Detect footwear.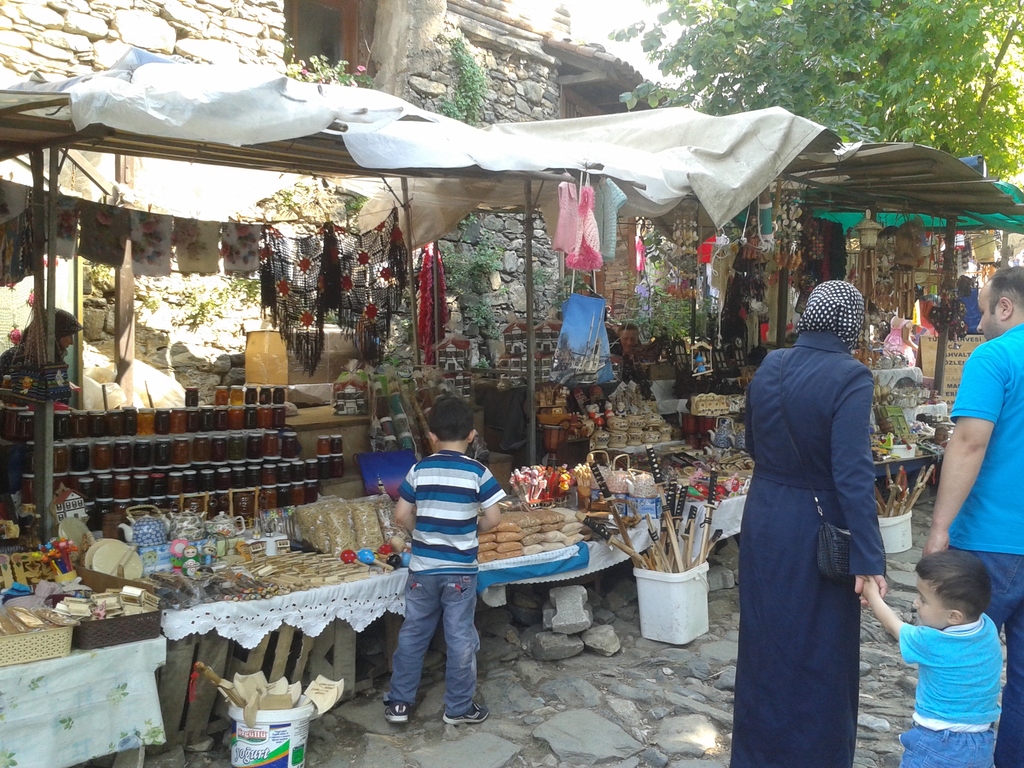
Detected at x1=440, y1=704, x2=492, y2=728.
